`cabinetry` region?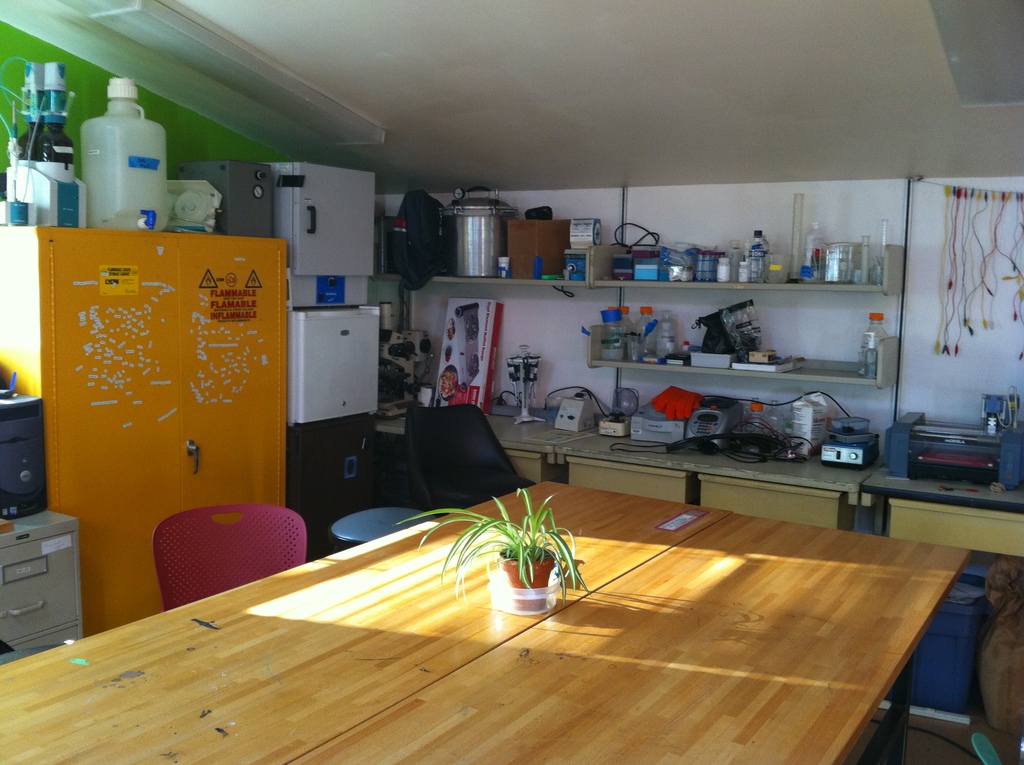
box=[507, 447, 558, 492]
